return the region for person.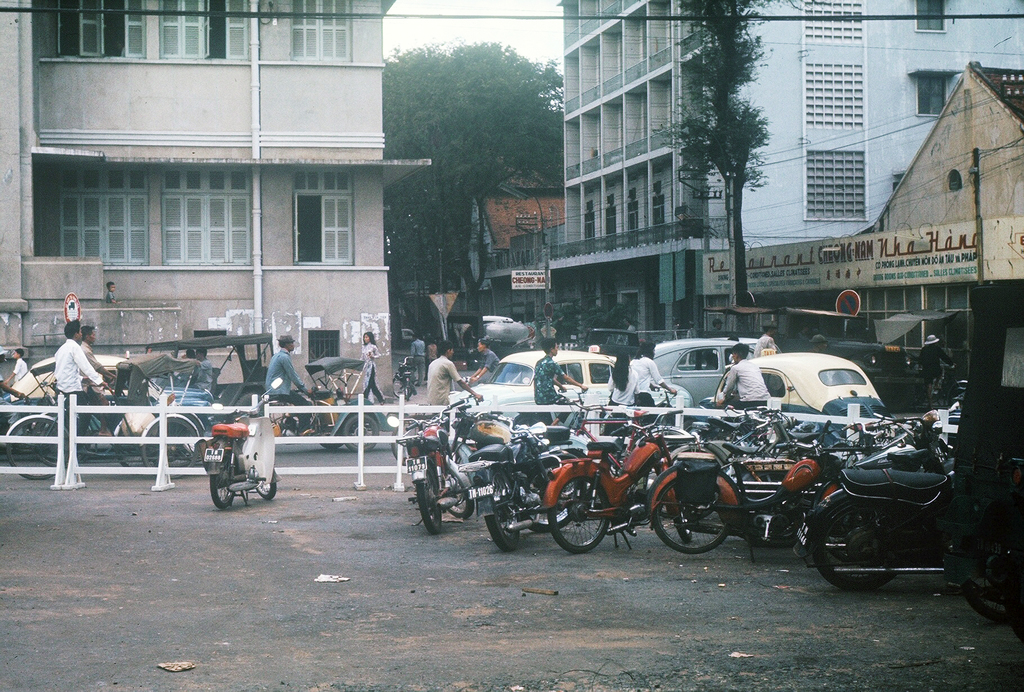
[51,320,106,449].
